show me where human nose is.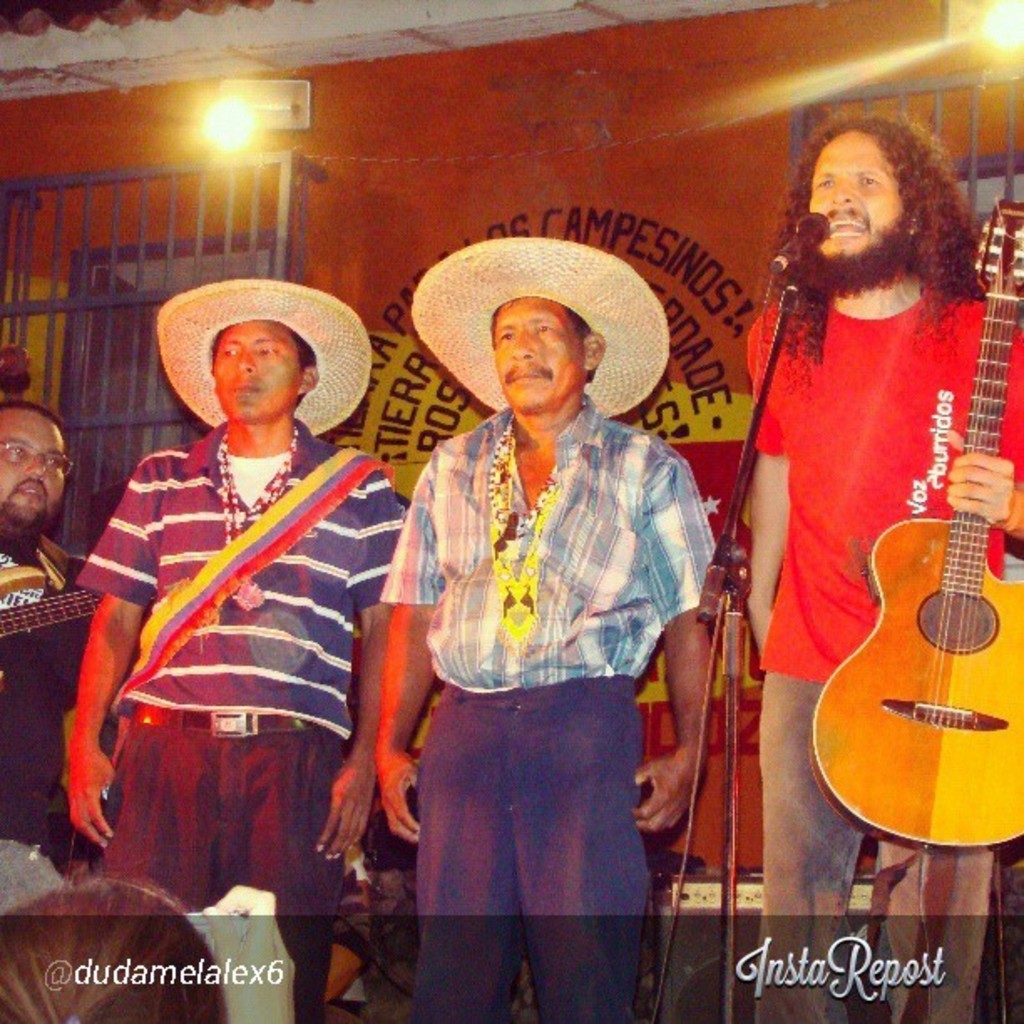
human nose is at [left=234, top=350, right=258, bottom=370].
